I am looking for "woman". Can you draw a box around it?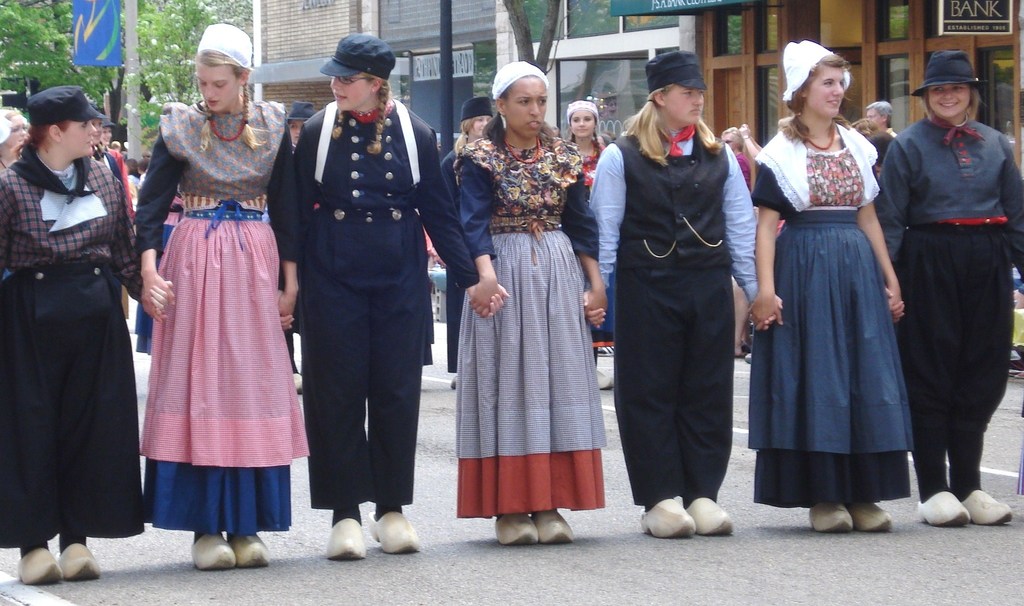
Sure, the bounding box is crop(436, 93, 493, 390).
